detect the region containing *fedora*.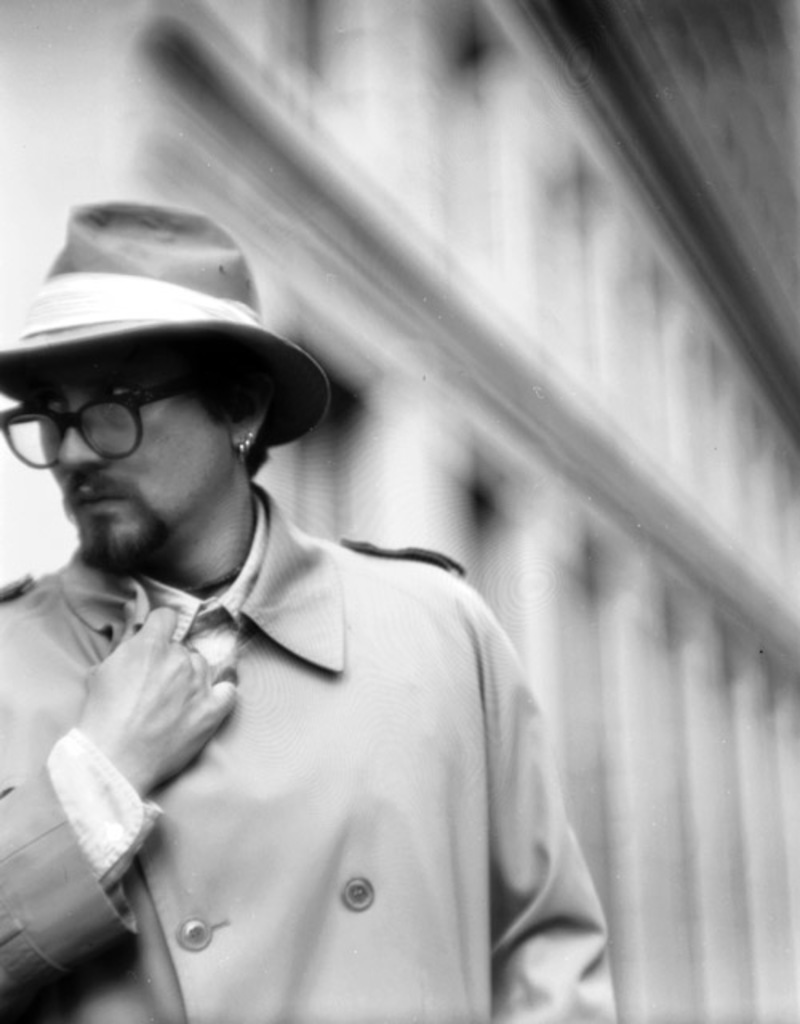
(left=0, top=203, right=326, bottom=450).
